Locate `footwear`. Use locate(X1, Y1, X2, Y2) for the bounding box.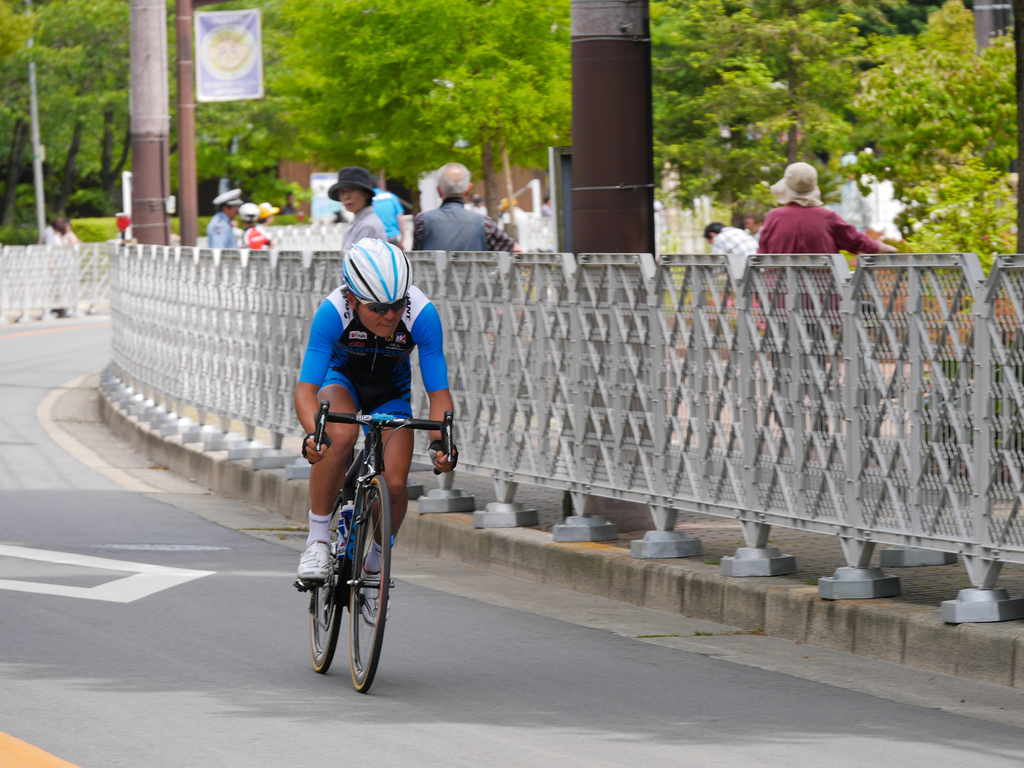
locate(296, 538, 332, 582).
